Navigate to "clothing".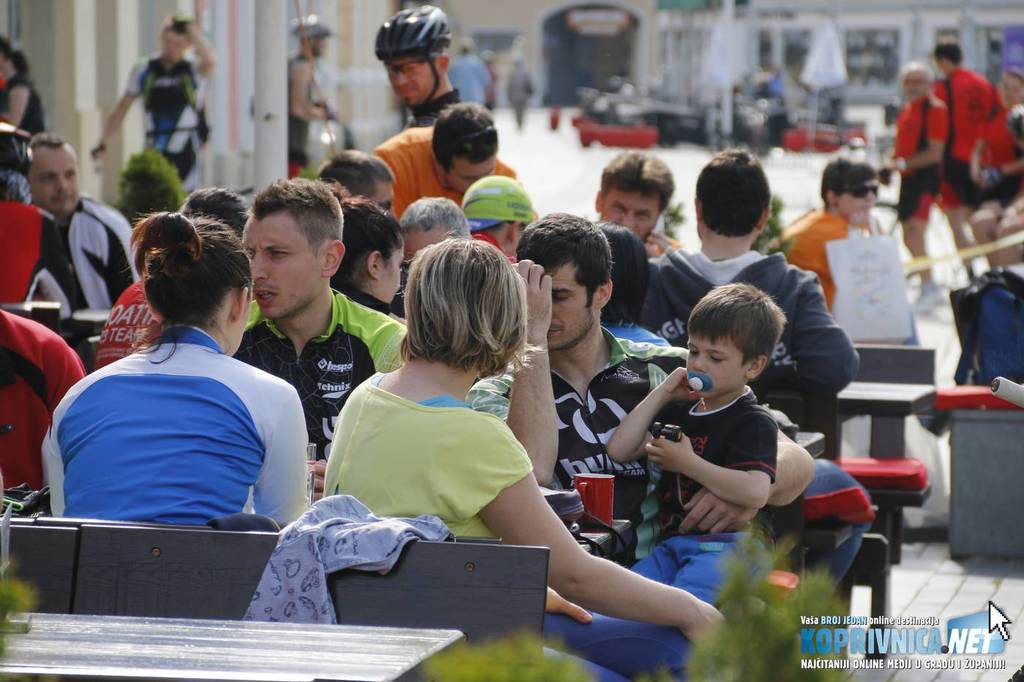
Navigation target: left=0, top=301, right=79, bottom=501.
